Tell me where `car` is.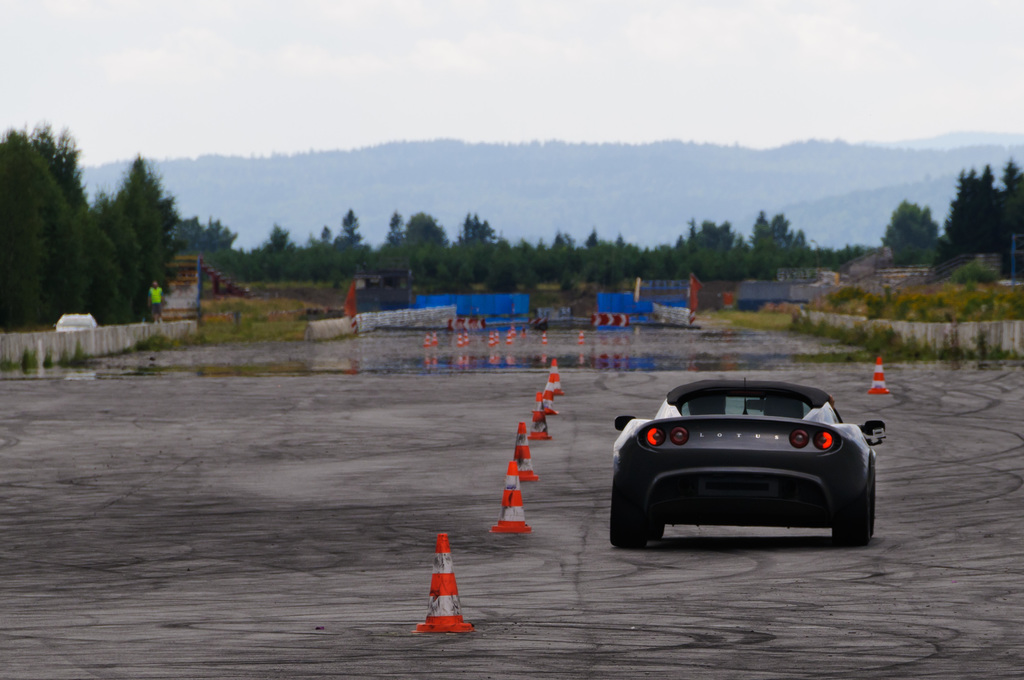
`car` is at box(612, 378, 882, 549).
